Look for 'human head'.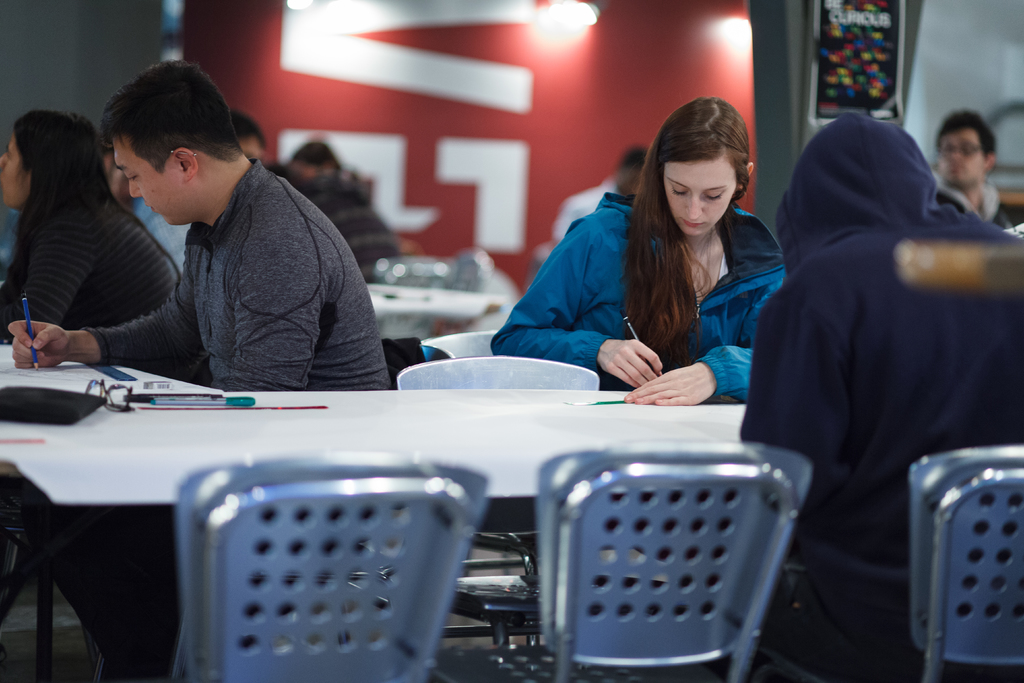
Found: {"left": 786, "top": 113, "right": 940, "bottom": 245}.
